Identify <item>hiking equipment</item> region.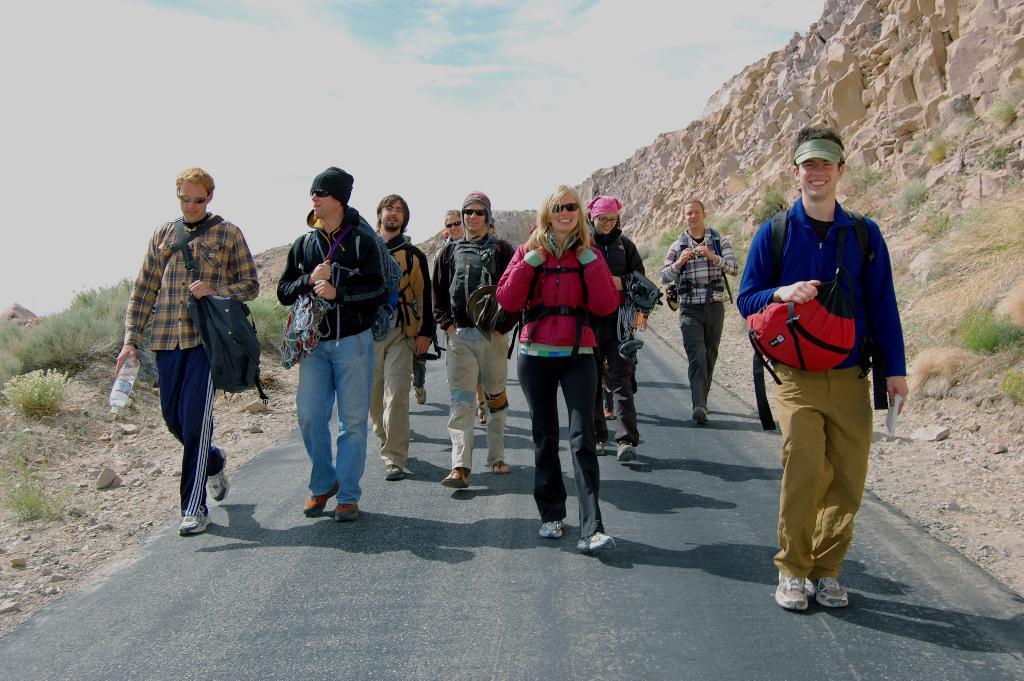
Region: <bbox>399, 242, 413, 288</bbox>.
